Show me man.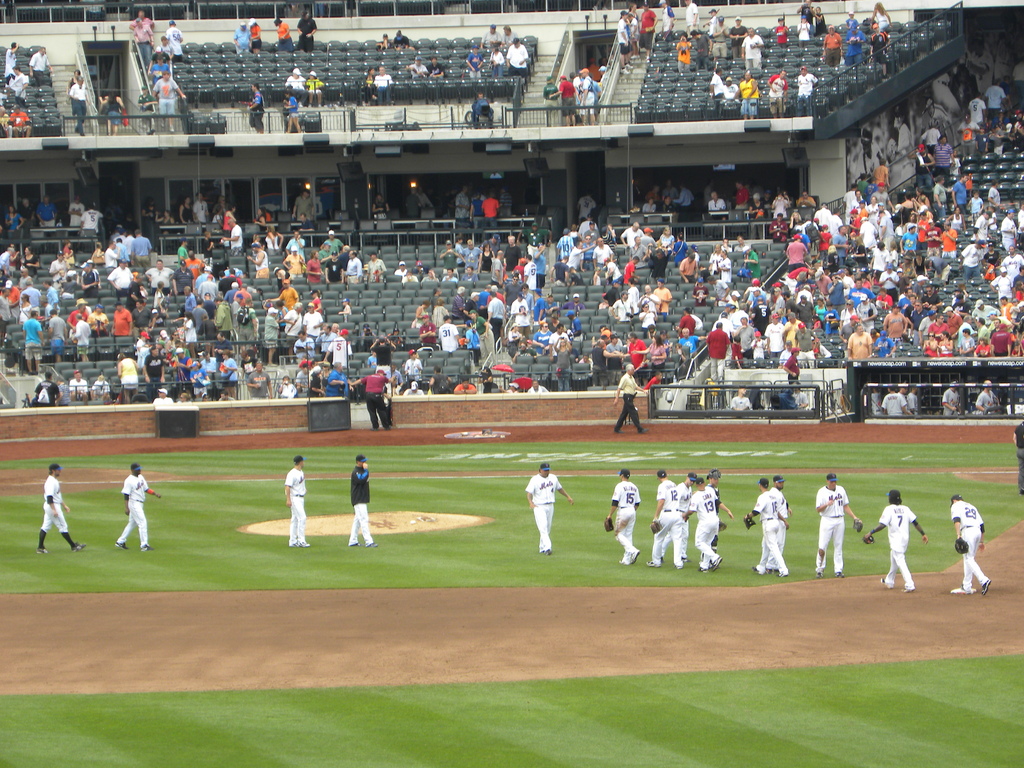
man is here: (left=279, top=451, right=316, bottom=550).
